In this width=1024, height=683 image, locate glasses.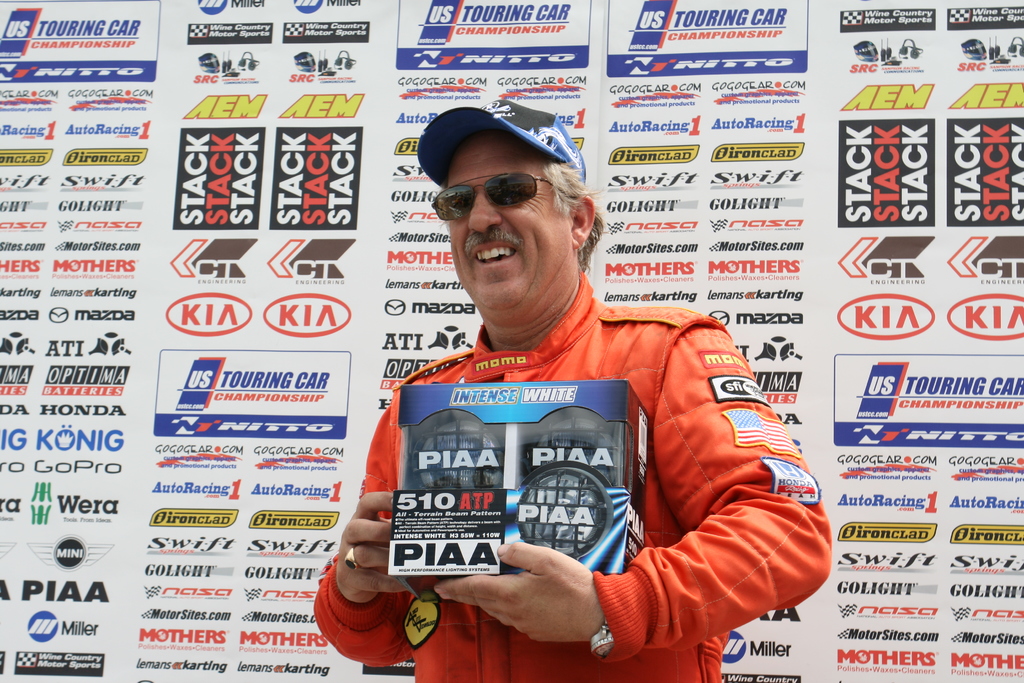
Bounding box: x1=425 y1=170 x2=584 y2=231.
